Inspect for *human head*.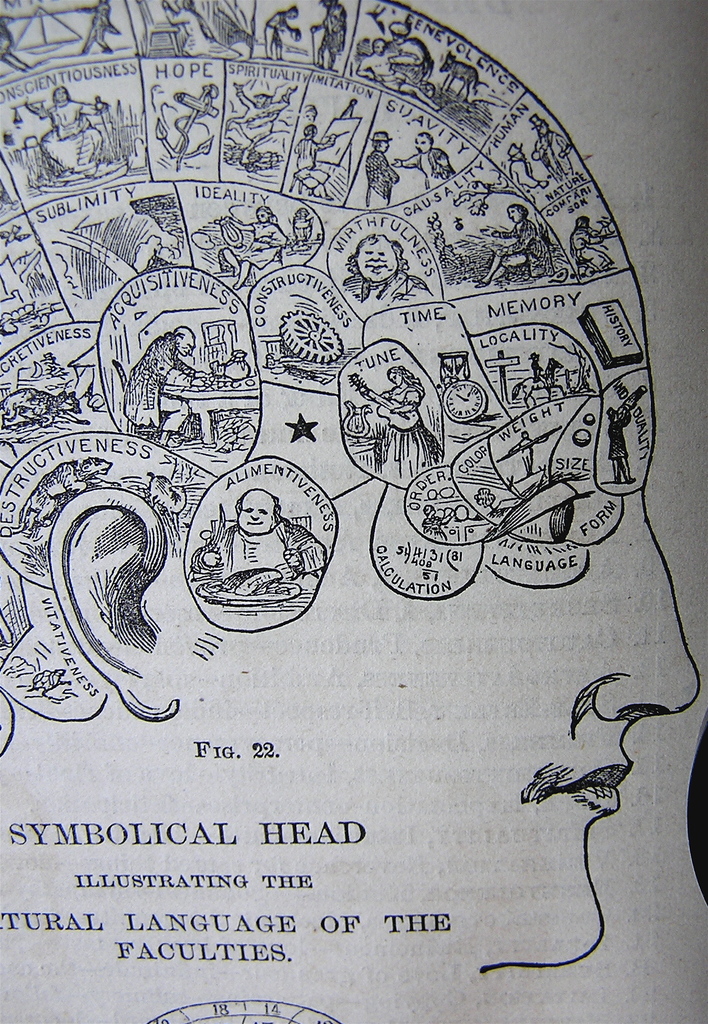
Inspection: 373 40 387 56.
